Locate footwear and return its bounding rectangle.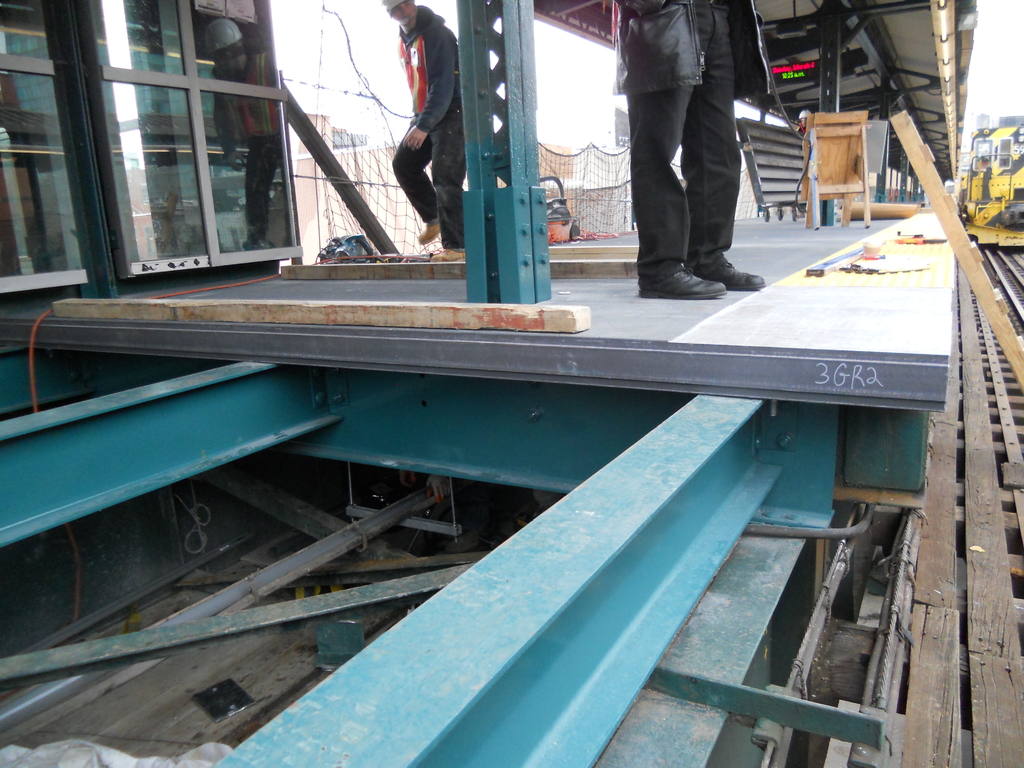
x1=431, y1=246, x2=467, y2=263.
